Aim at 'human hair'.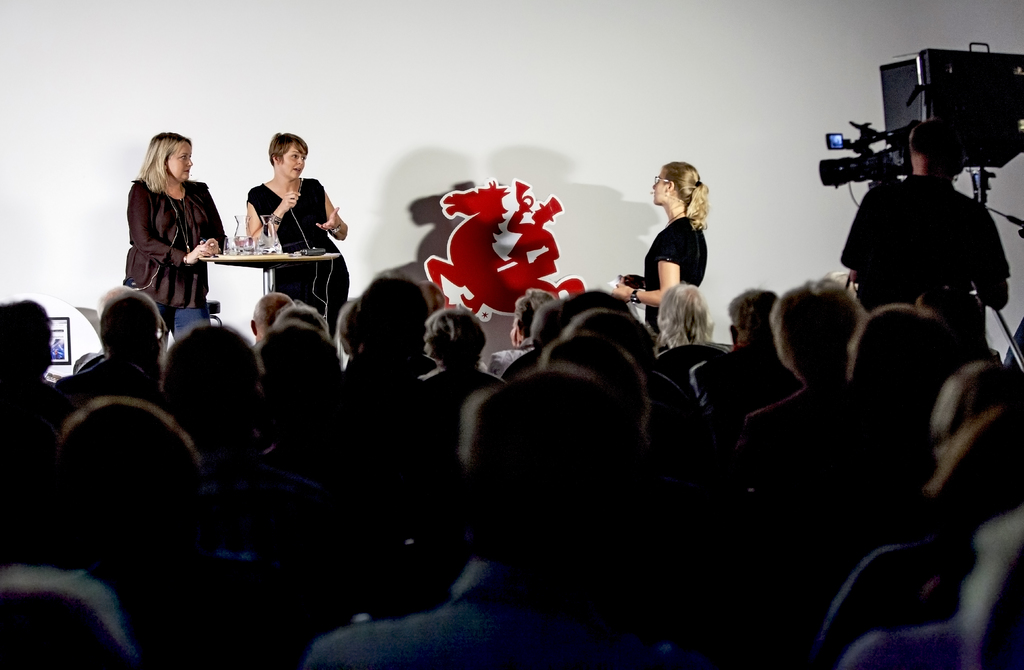
Aimed at l=909, t=122, r=961, b=159.
